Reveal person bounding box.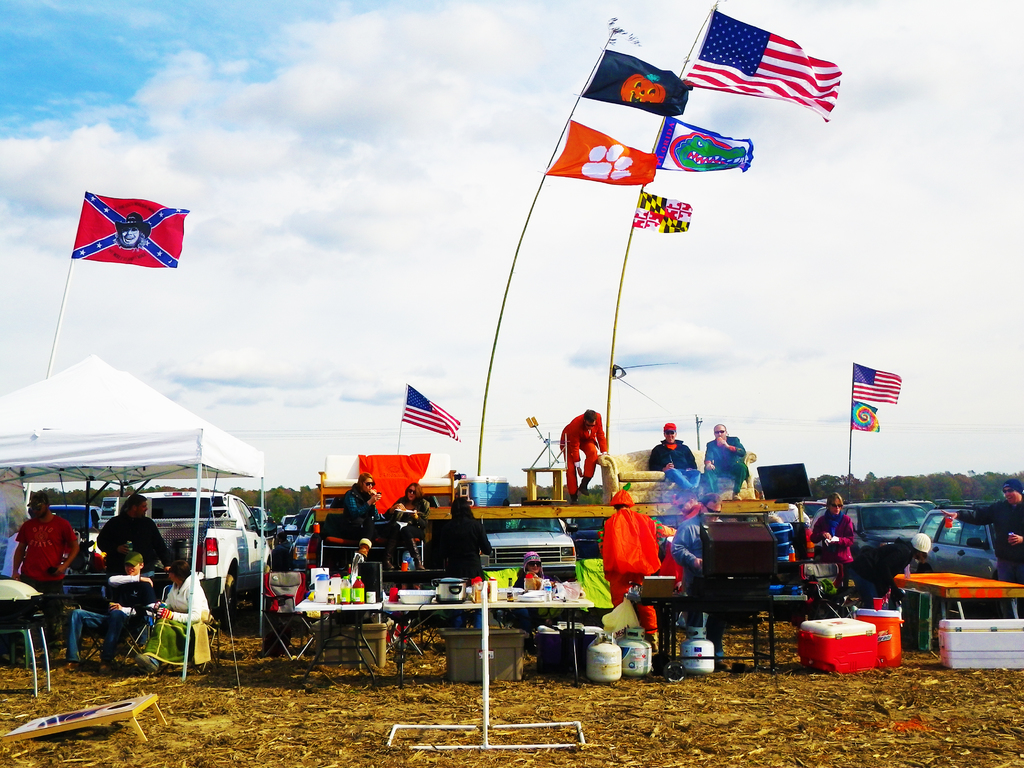
Revealed: [x1=429, y1=497, x2=488, y2=590].
